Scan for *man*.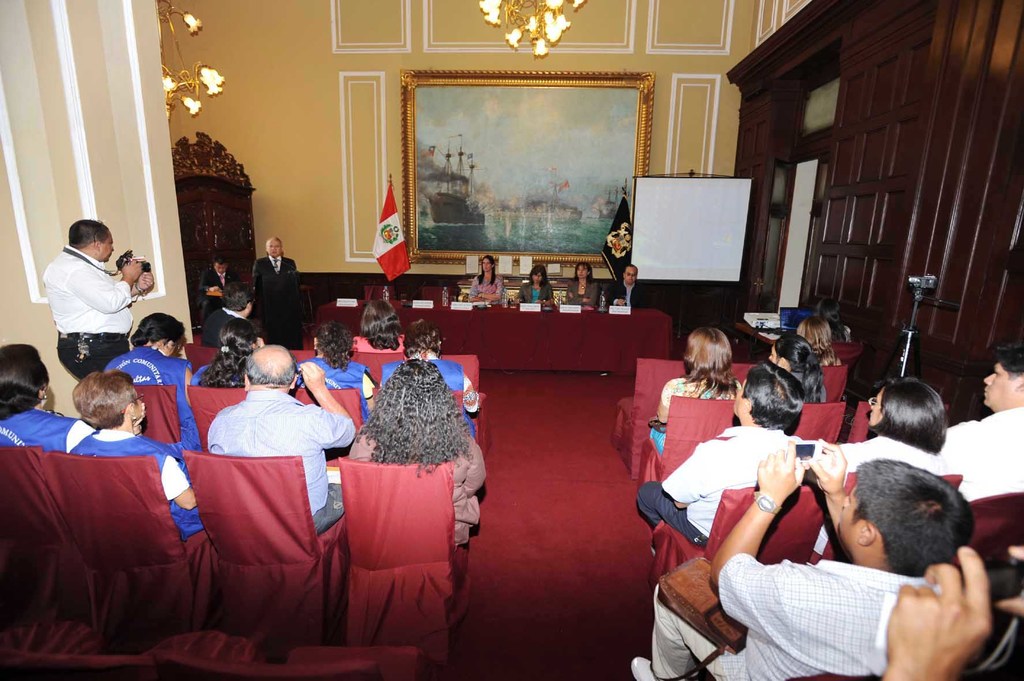
Scan result: detection(882, 543, 1023, 680).
